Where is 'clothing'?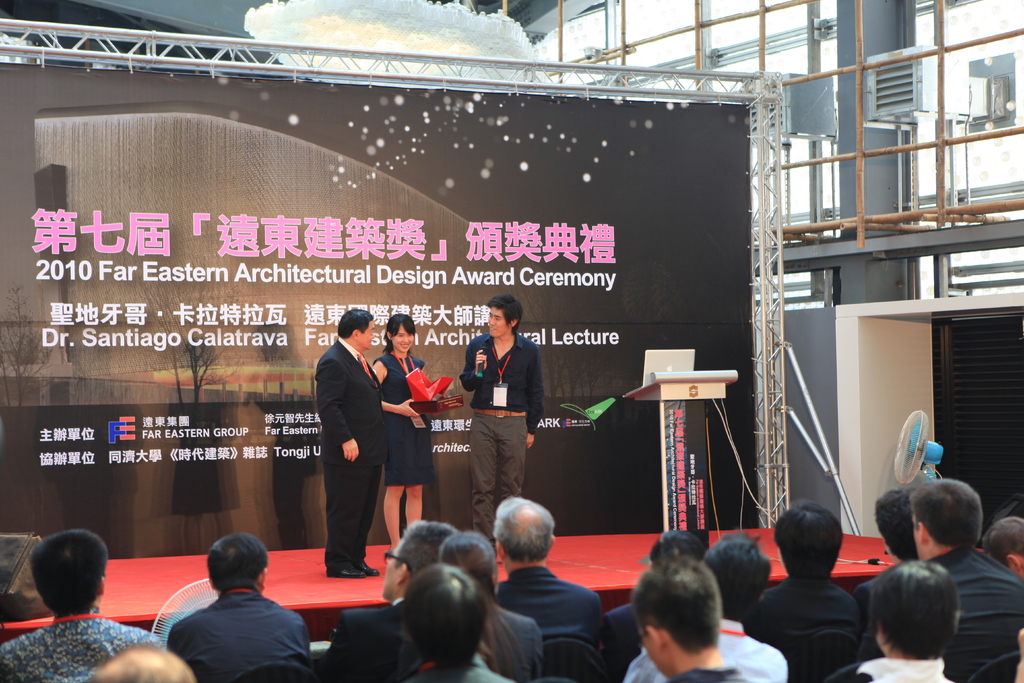
(x1=481, y1=597, x2=548, y2=682).
